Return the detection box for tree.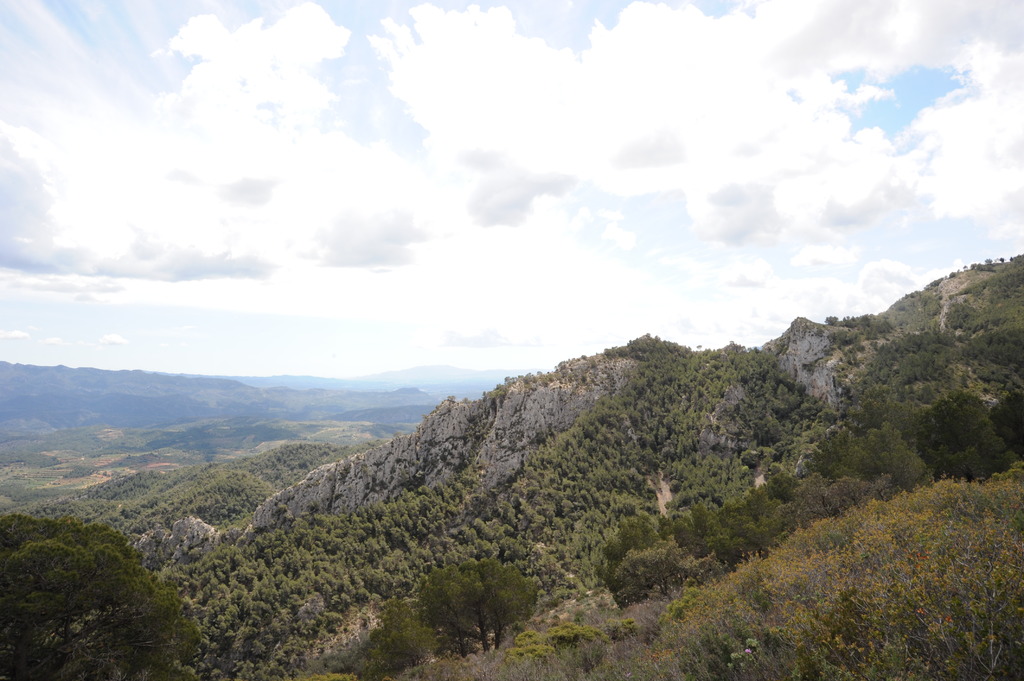
402/553/547/658.
